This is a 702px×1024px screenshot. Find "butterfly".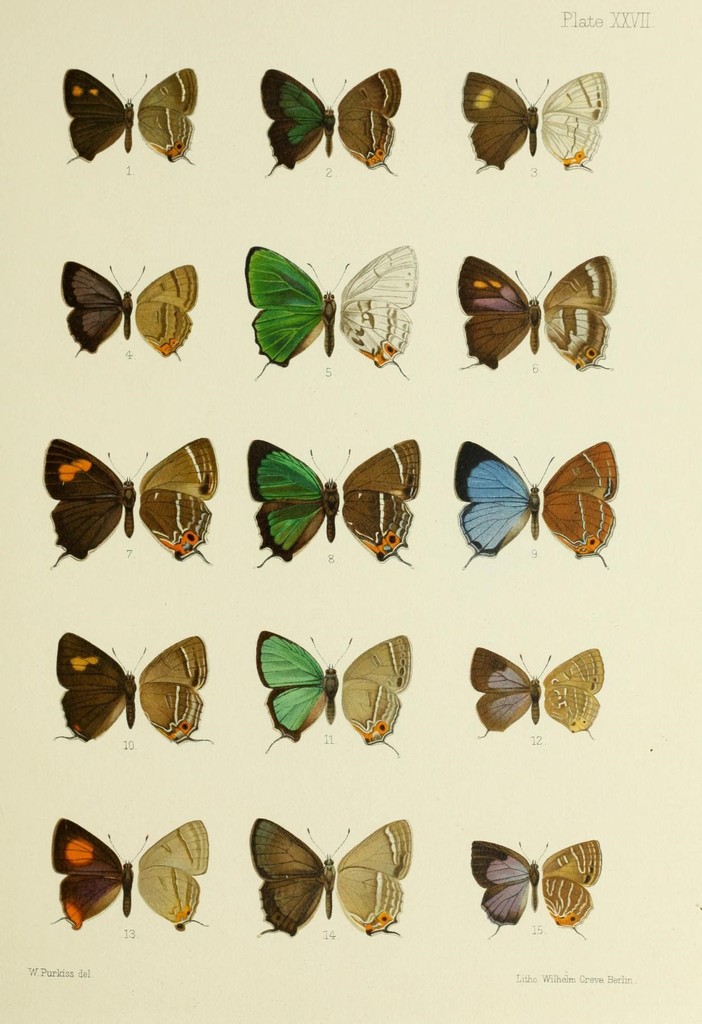
Bounding box: 470:650:603:732.
